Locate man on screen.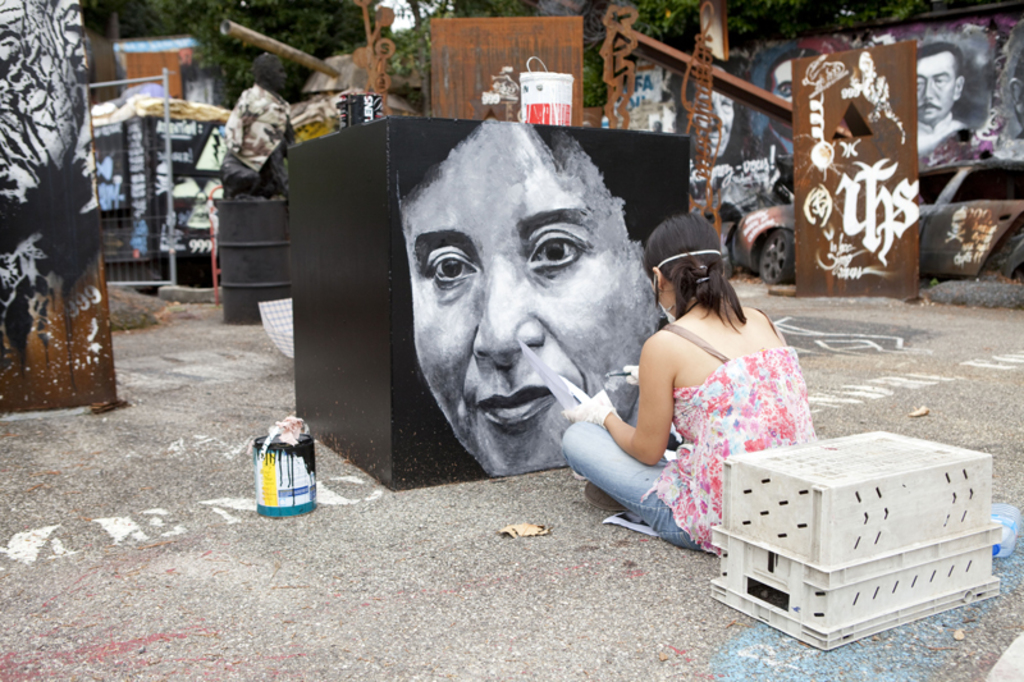
On screen at bbox(913, 40, 963, 156).
